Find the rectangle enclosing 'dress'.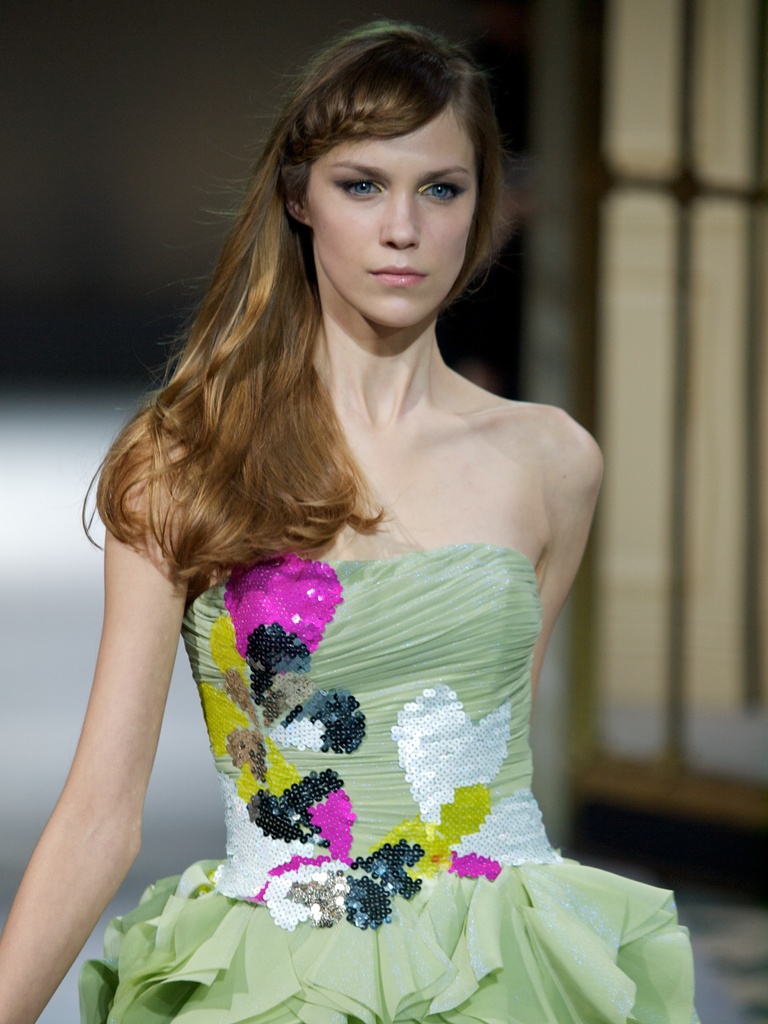
left=77, top=537, right=708, bottom=1023.
